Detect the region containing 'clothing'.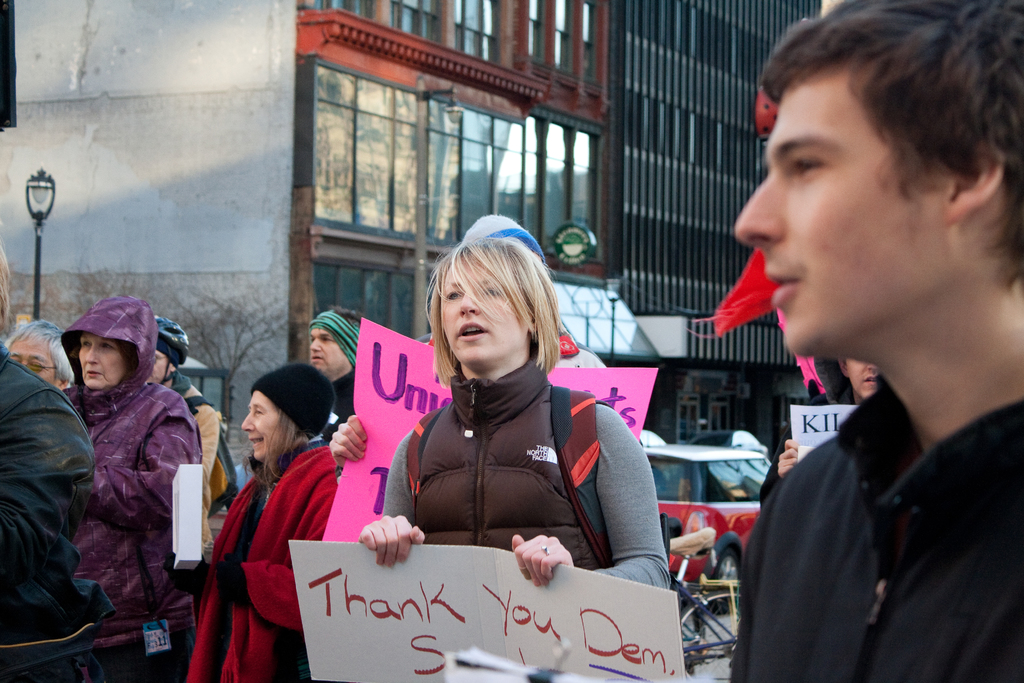
region(170, 361, 206, 434).
